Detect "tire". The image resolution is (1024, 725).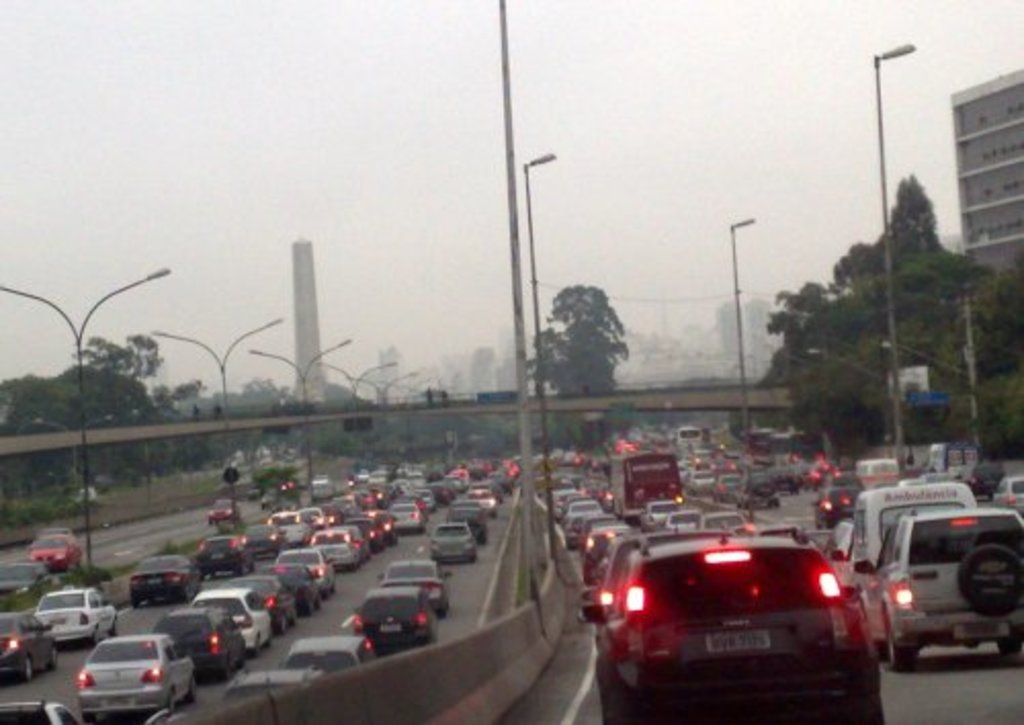
<region>479, 524, 492, 547</region>.
